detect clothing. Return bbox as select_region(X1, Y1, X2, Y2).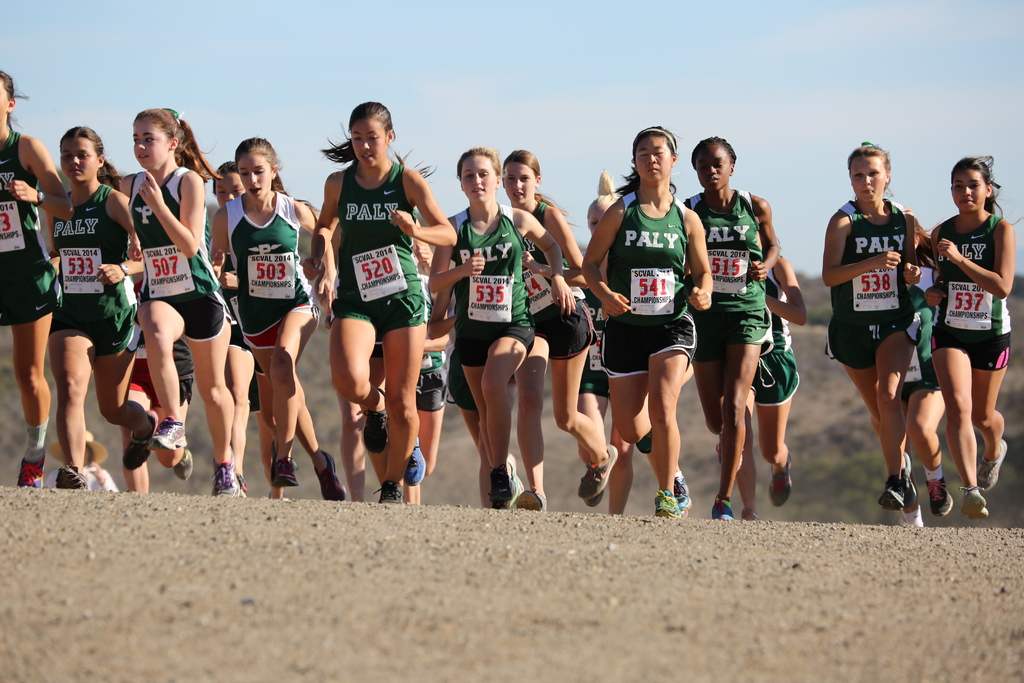
select_region(0, 134, 61, 325).
